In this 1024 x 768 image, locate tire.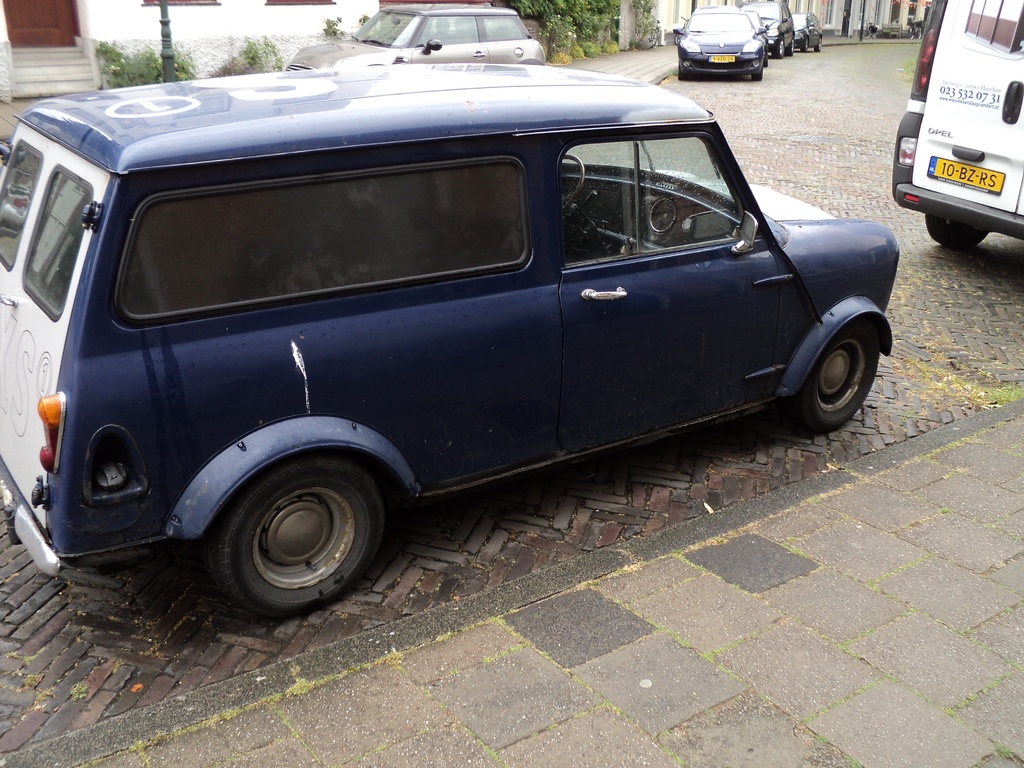
Bounding box: 748, 70, 762, 81.
